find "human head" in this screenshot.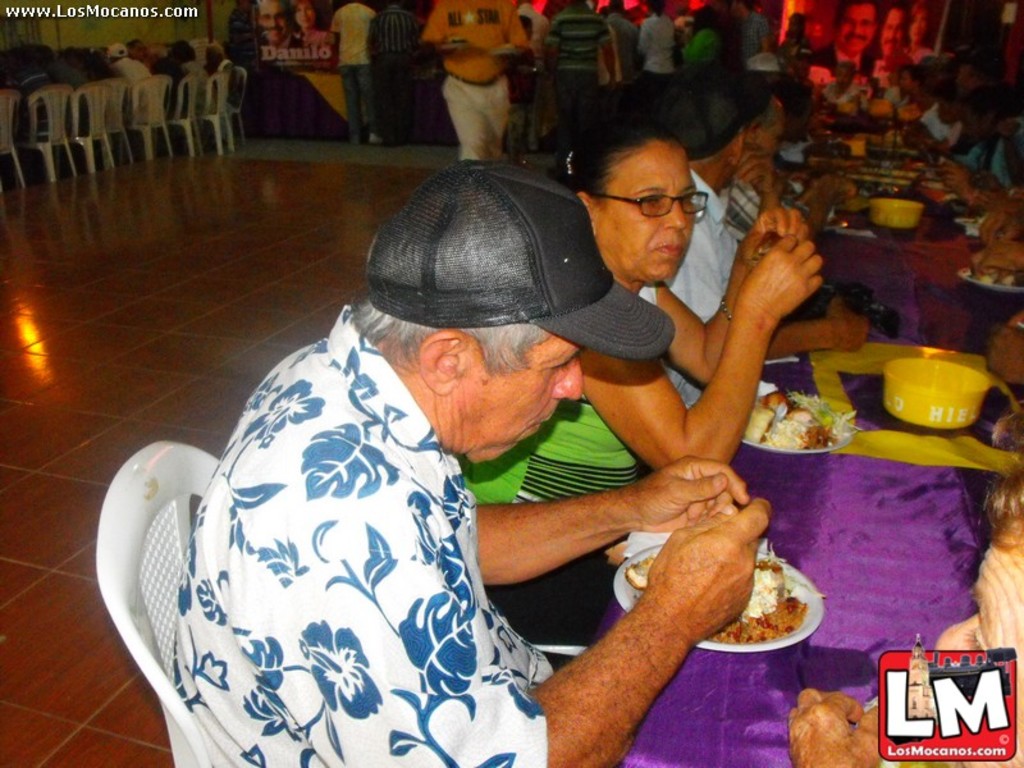
The bounding box for "human head" is bbox=[750, 99, 786, 156].
